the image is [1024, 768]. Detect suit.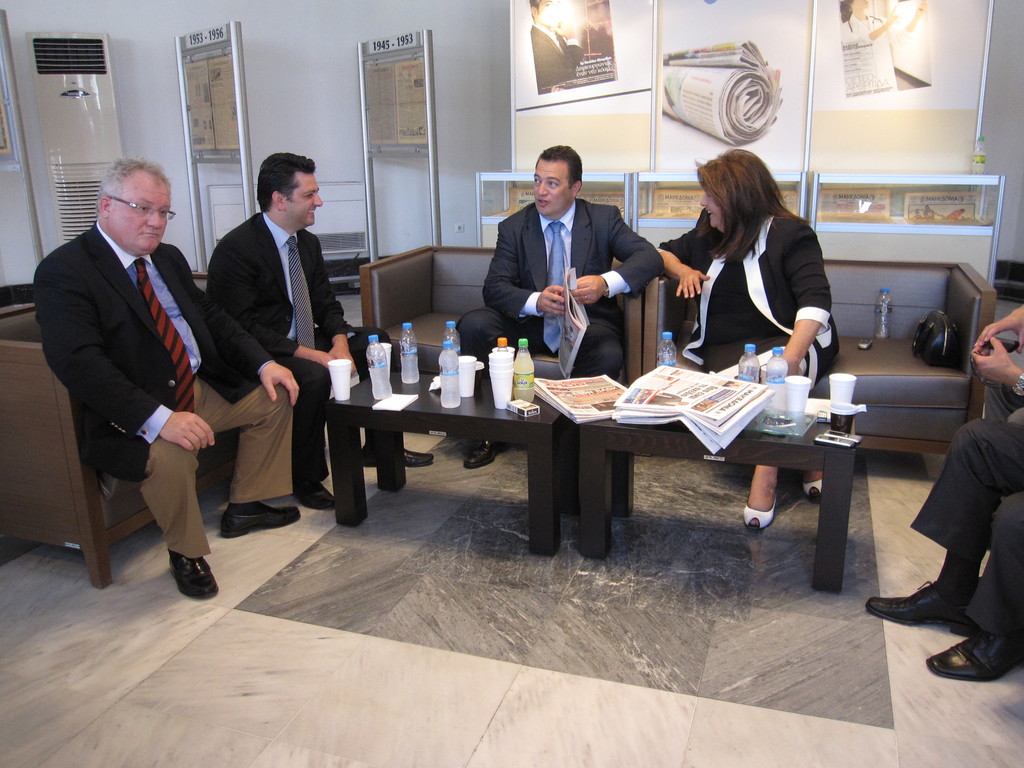
Detection: [left=186, top=154, right=329, bottom=529].
